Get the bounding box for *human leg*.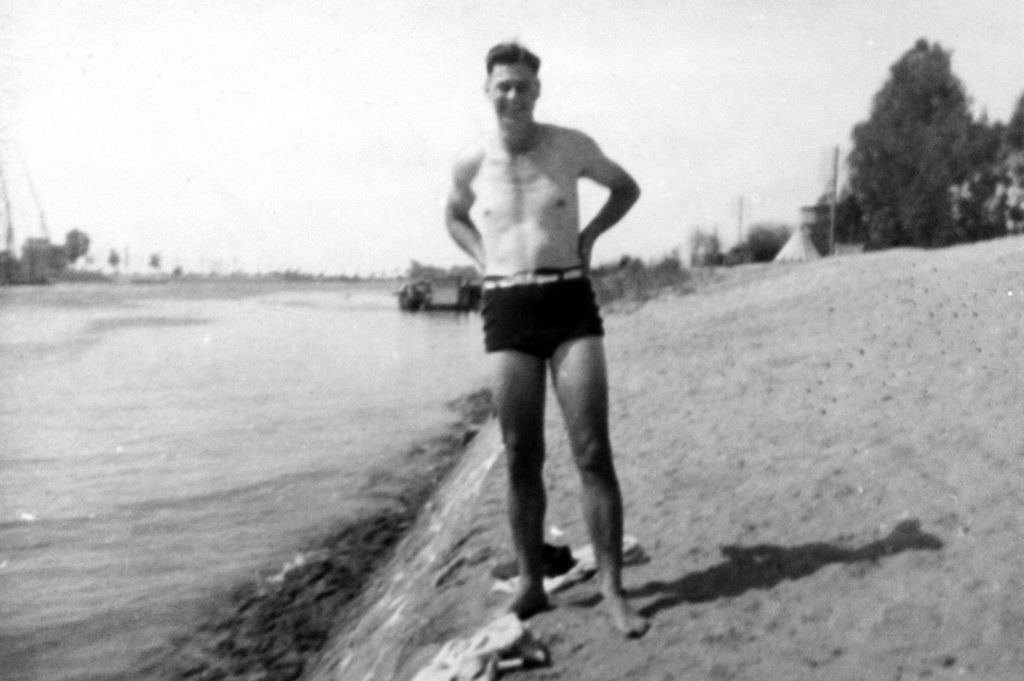
(x1=484, y1=272, x2=552, y2=614).
